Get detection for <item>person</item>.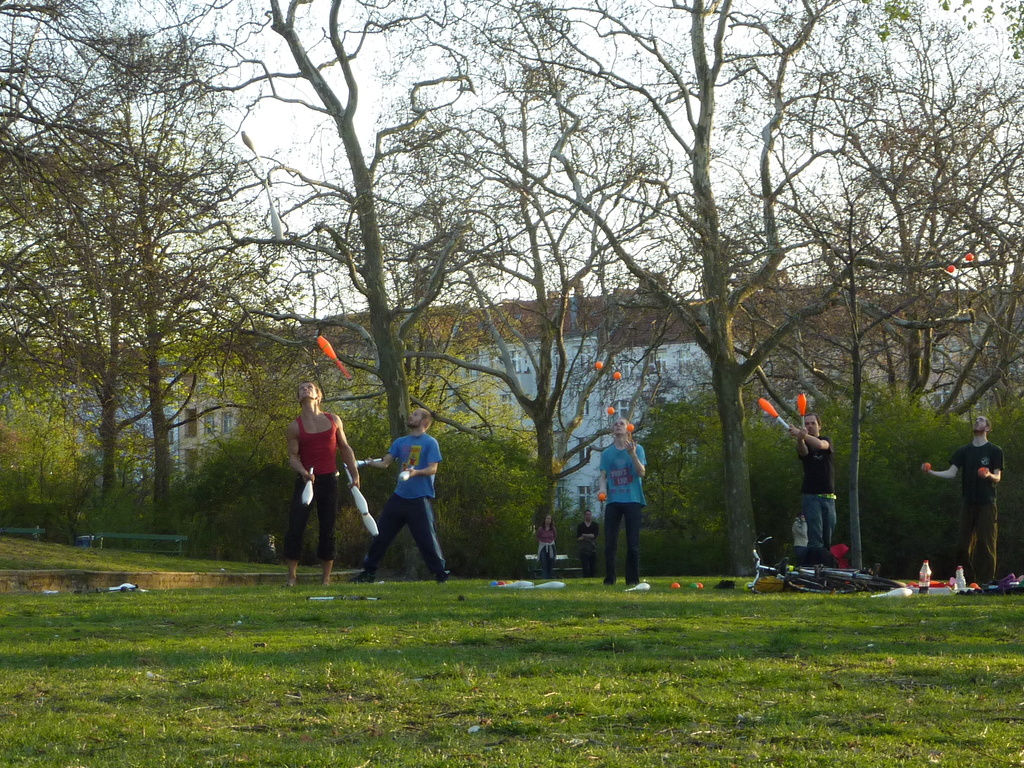
Detection: (289,408,341,560).
